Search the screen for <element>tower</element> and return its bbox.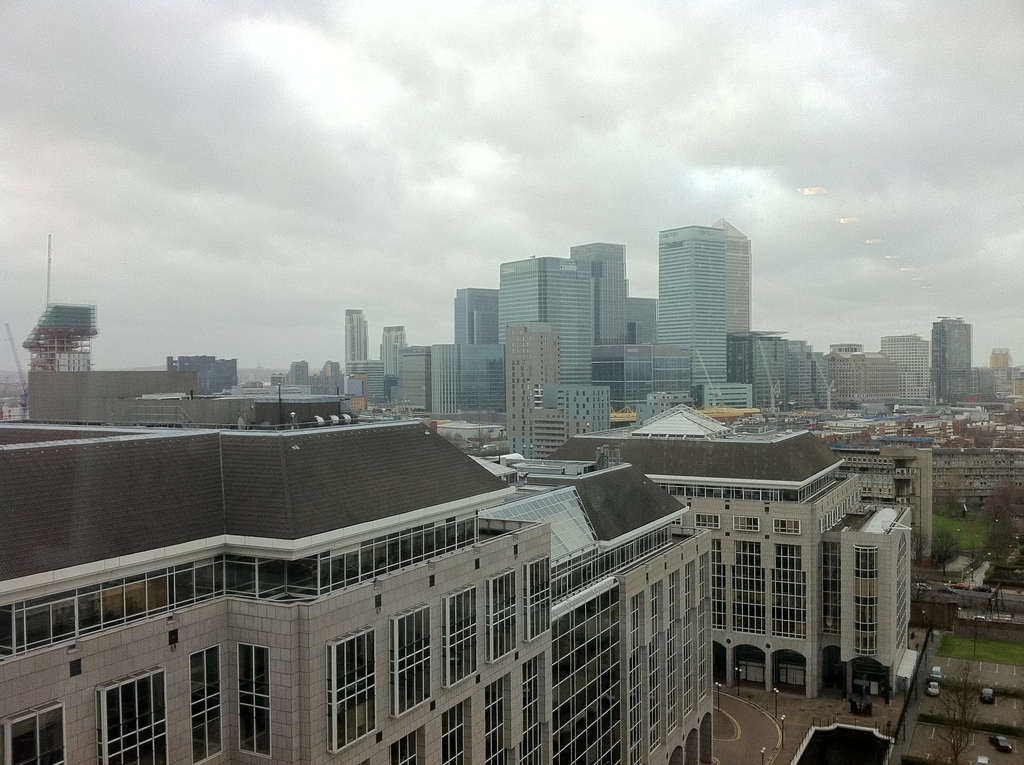
Found: bbox=[662, 225, 721, 403].
